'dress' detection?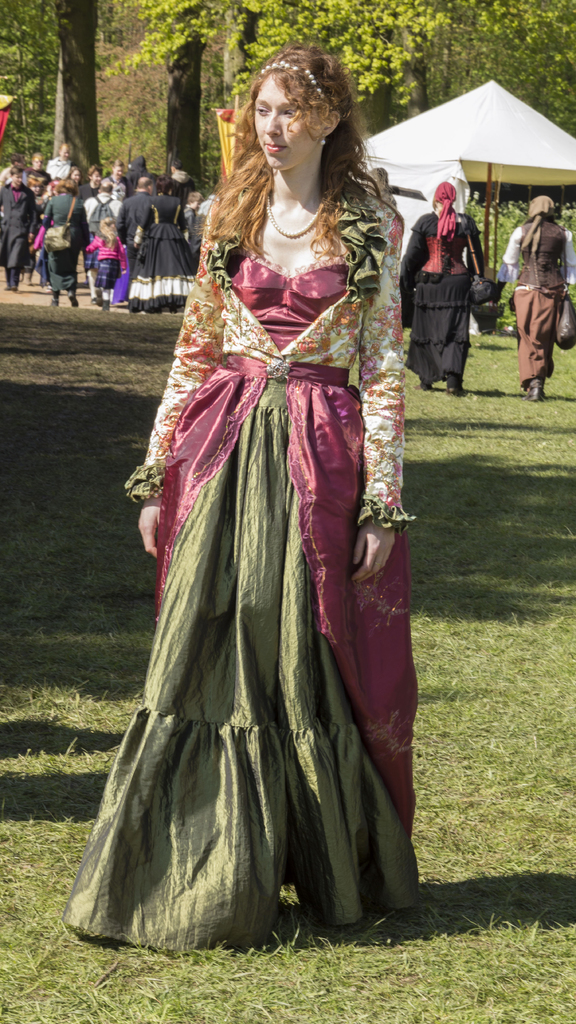
(127,195,204,314)
